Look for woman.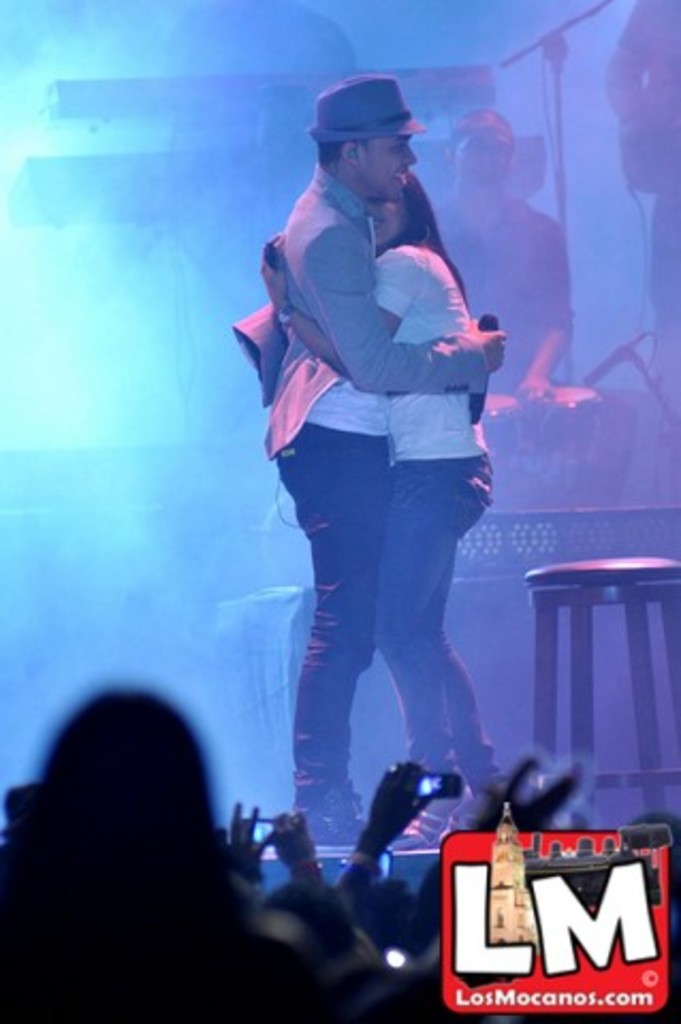
Found: {"x1": 258, "y1": 171, "x2": 497, "y2": 847}.
